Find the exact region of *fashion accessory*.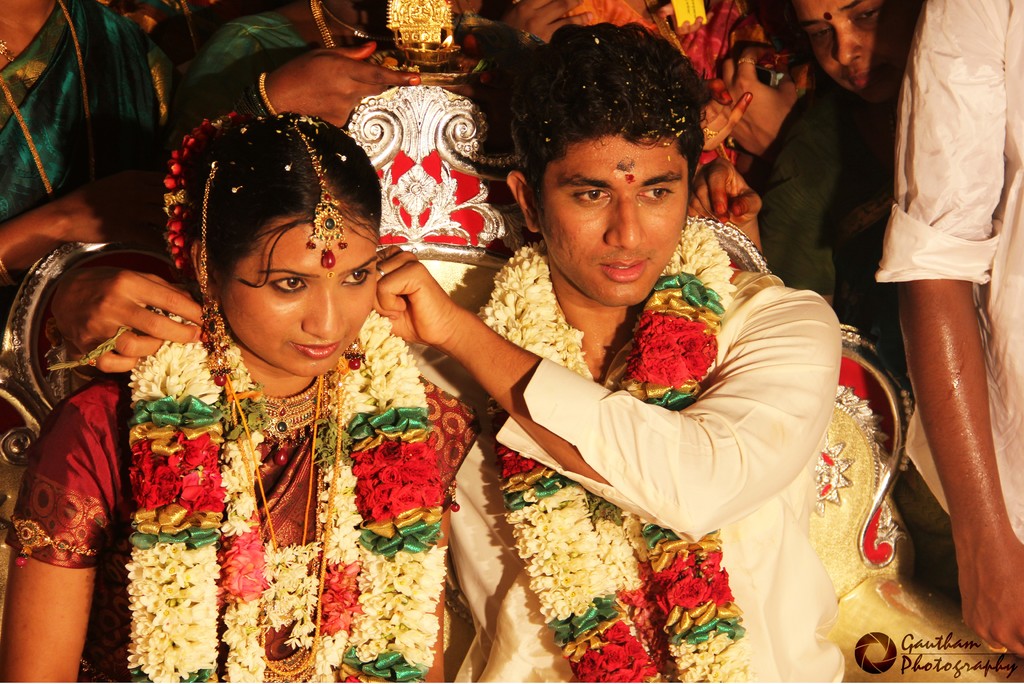
Exact region: rect(0, 0, 99, 198).
